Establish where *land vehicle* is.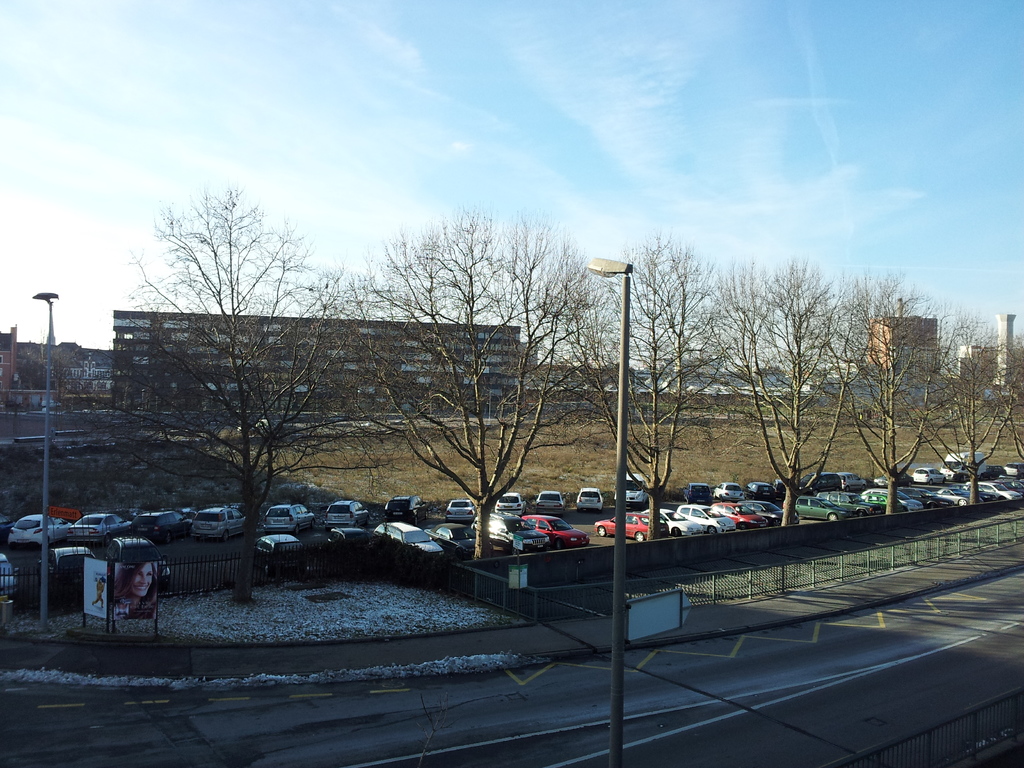
Established at [left=828, top=492, right=873, bottom=513].
